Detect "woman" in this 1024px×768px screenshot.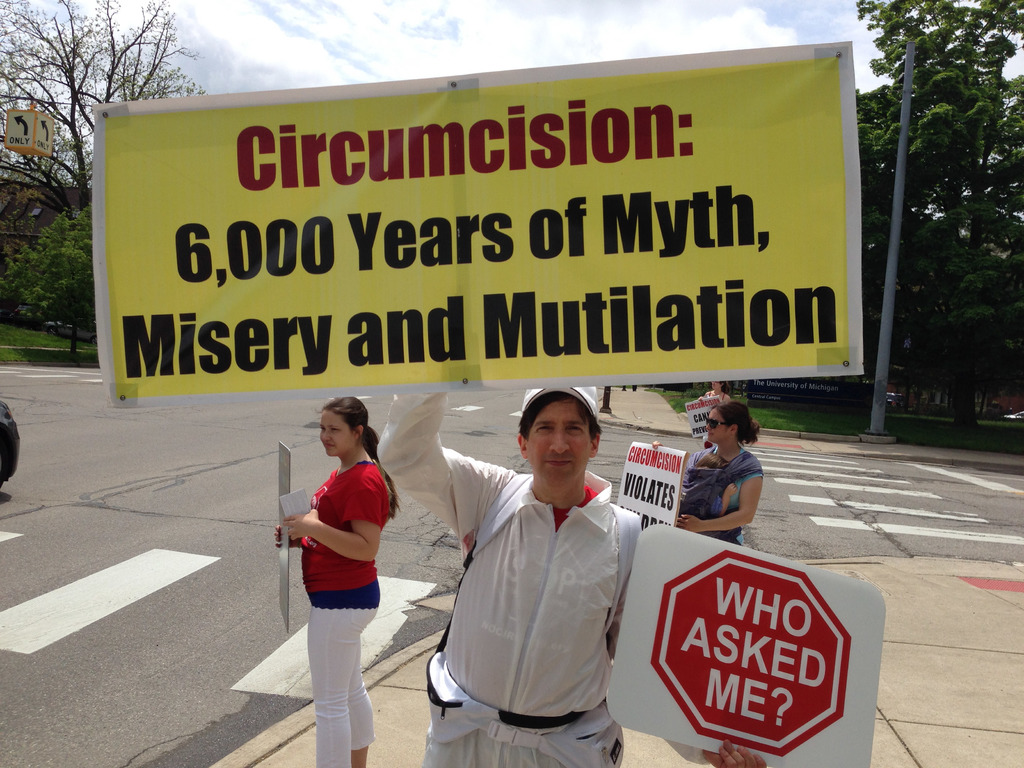
Detection: 686/371/730/442.
